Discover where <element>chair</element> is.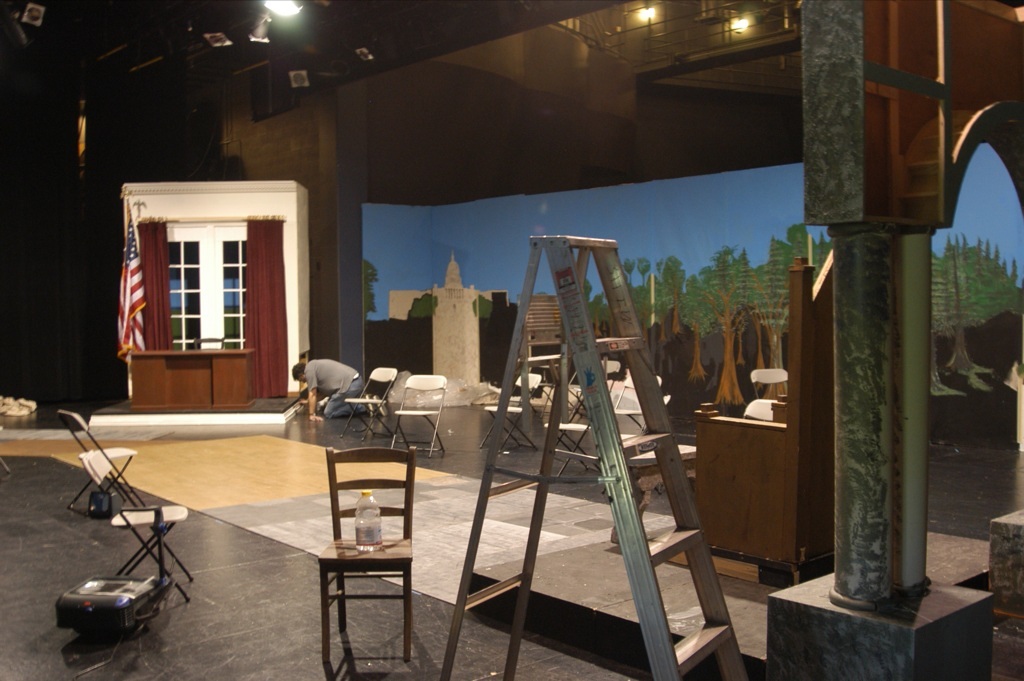
Discovered at 751,370,789,400.
